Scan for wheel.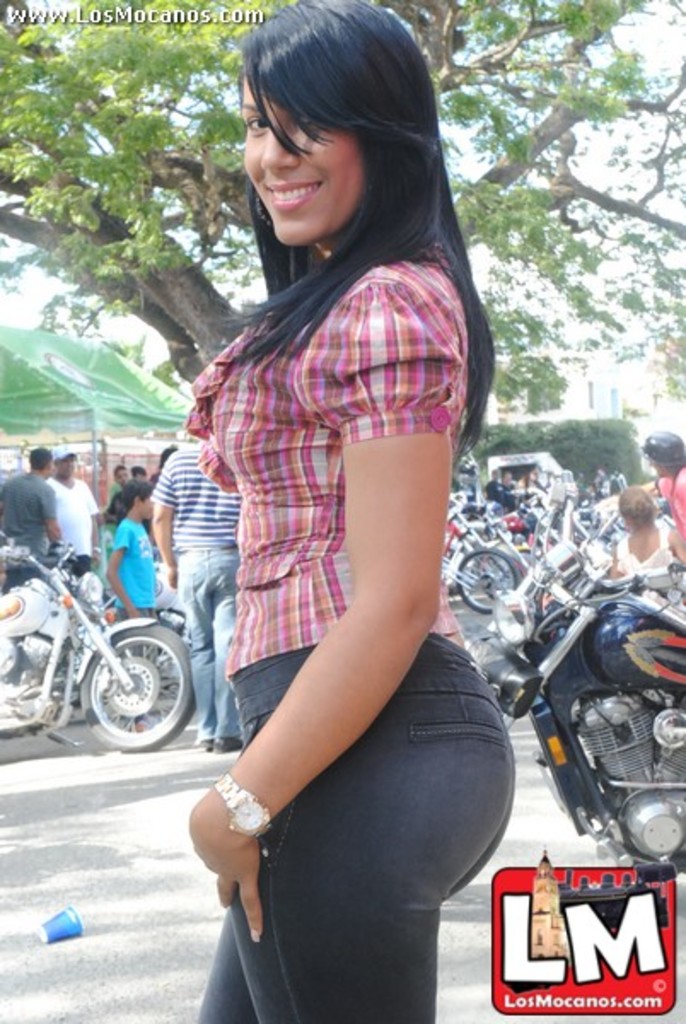
Scan result: [444, 546, 519, 613].
